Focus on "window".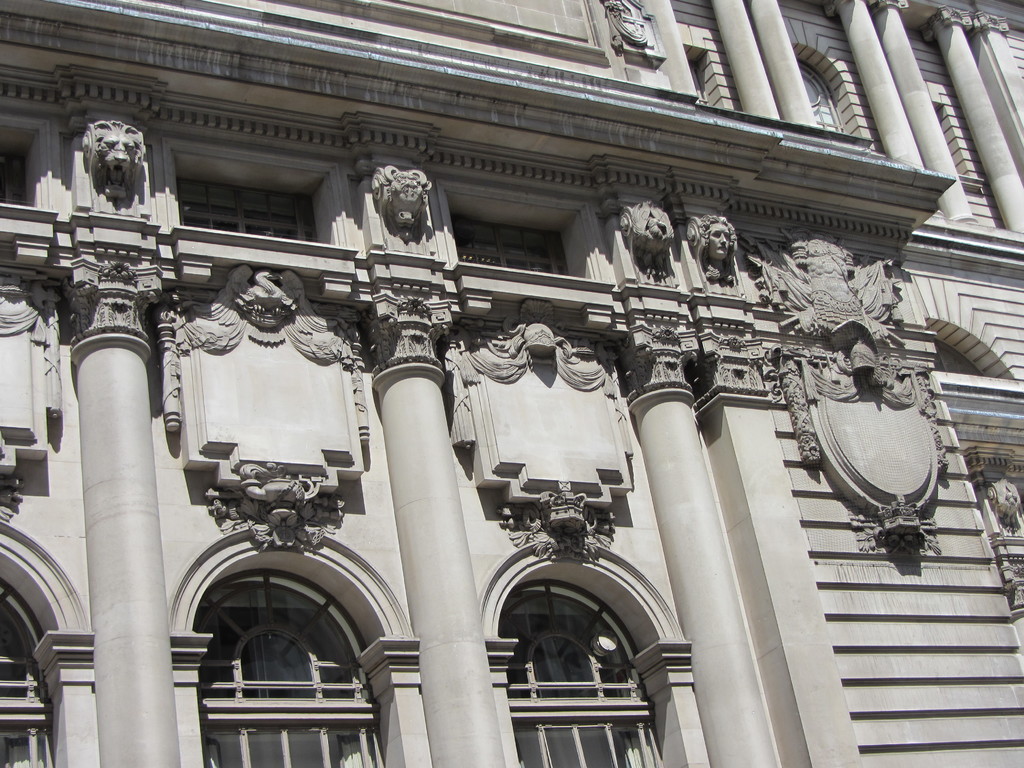
Focused at box=[0, 523, 100, 767].
